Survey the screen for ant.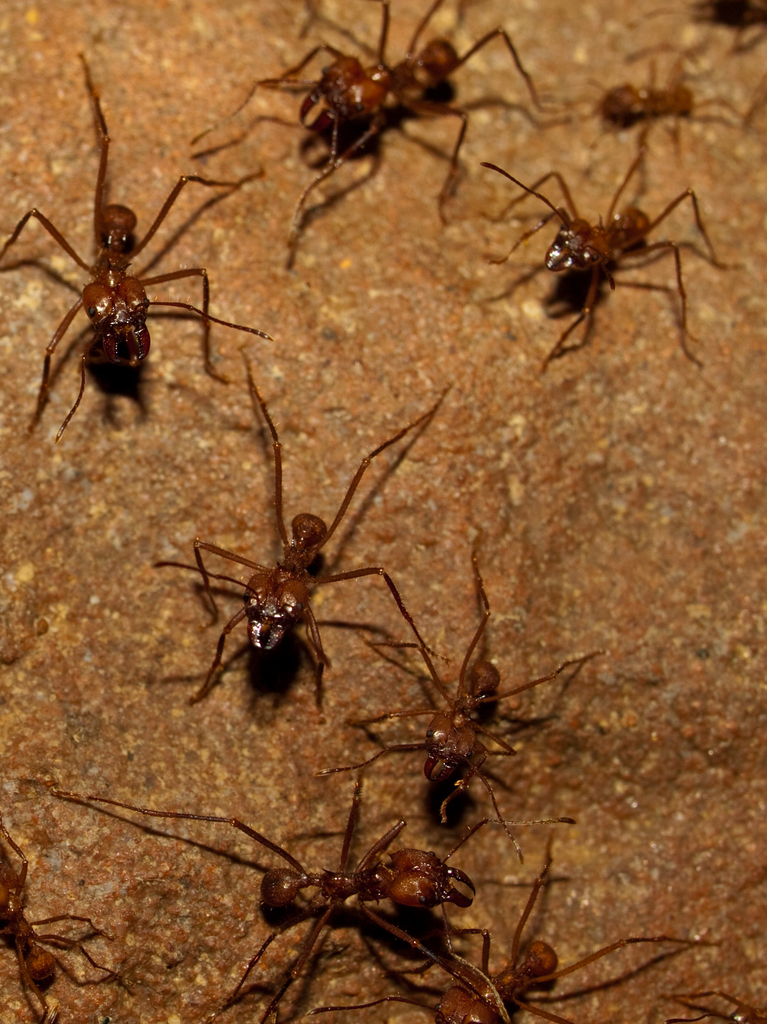
Survey found: [left=311, top=520, right=603, bottom=840].
